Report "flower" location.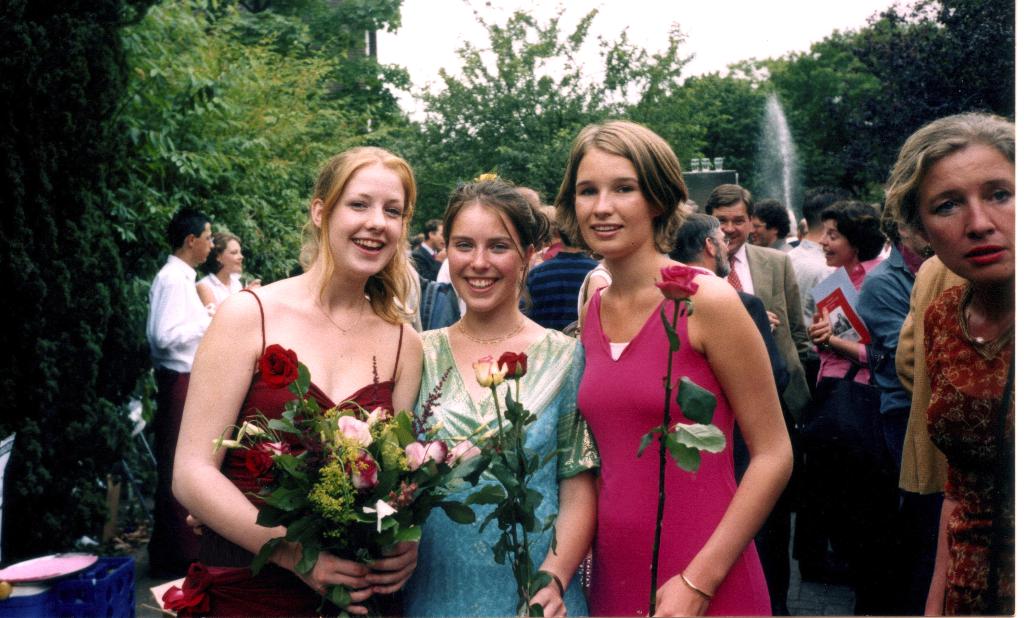
Report: BBox(365, 403, 400, 447).
